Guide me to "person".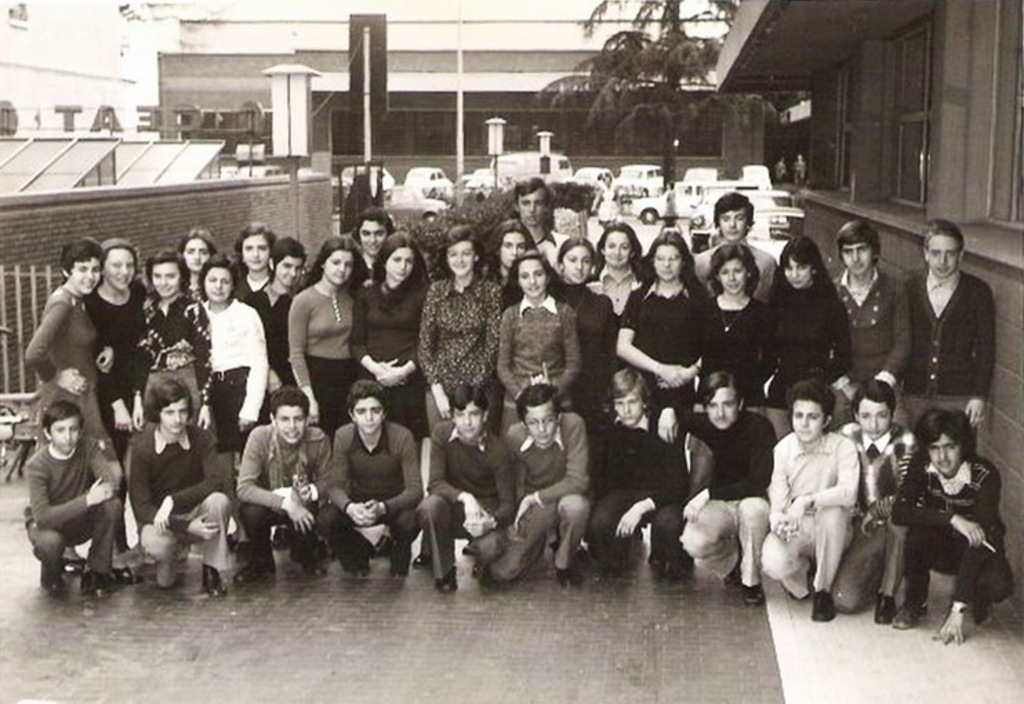
Guidance: [587,222,658,315].
